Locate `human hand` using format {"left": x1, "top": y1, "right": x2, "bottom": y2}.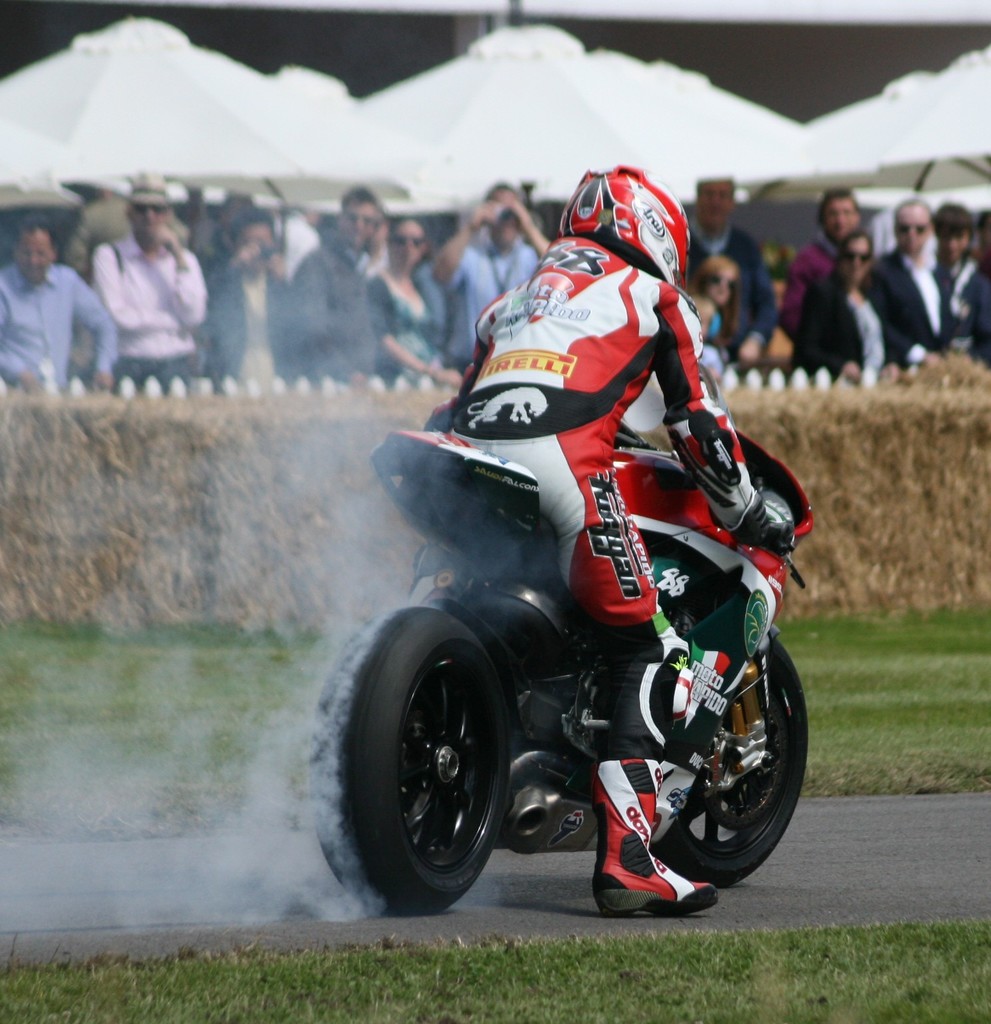
{"left": 368, "top": 223, "right": 392, "bottom": 270}.
